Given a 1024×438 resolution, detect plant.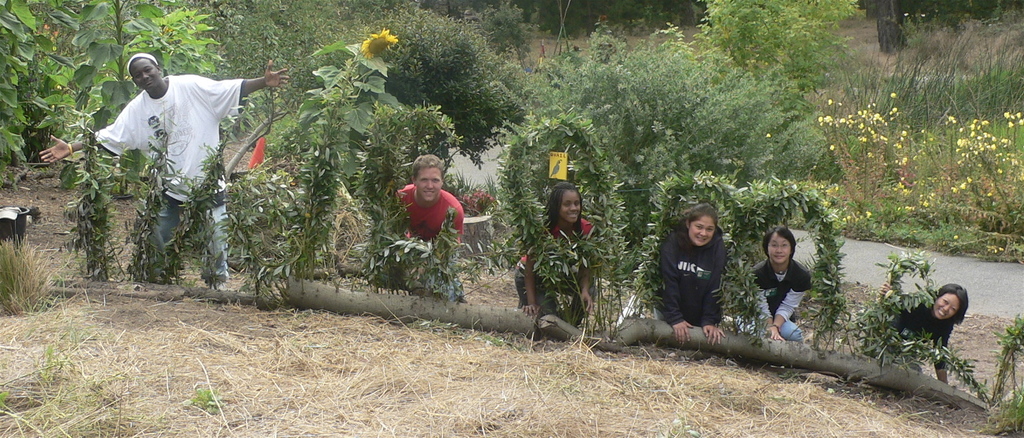
[x1=171, y1=141, x2=235, y2=286].
